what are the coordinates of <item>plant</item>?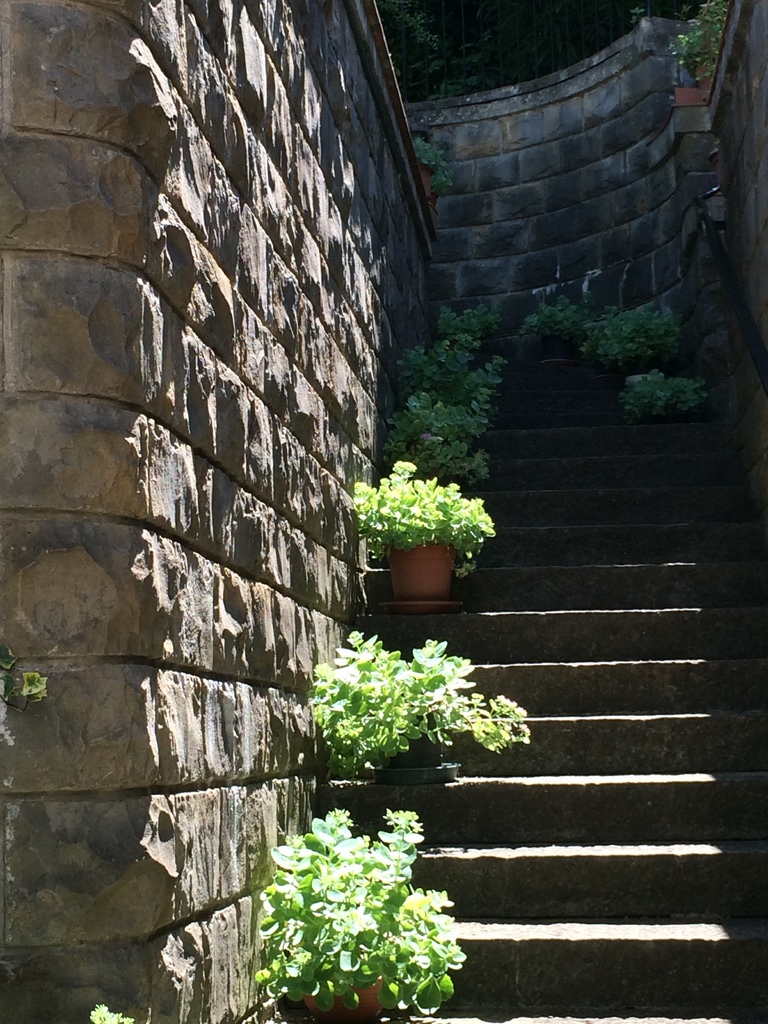
(412,136,447,196).
